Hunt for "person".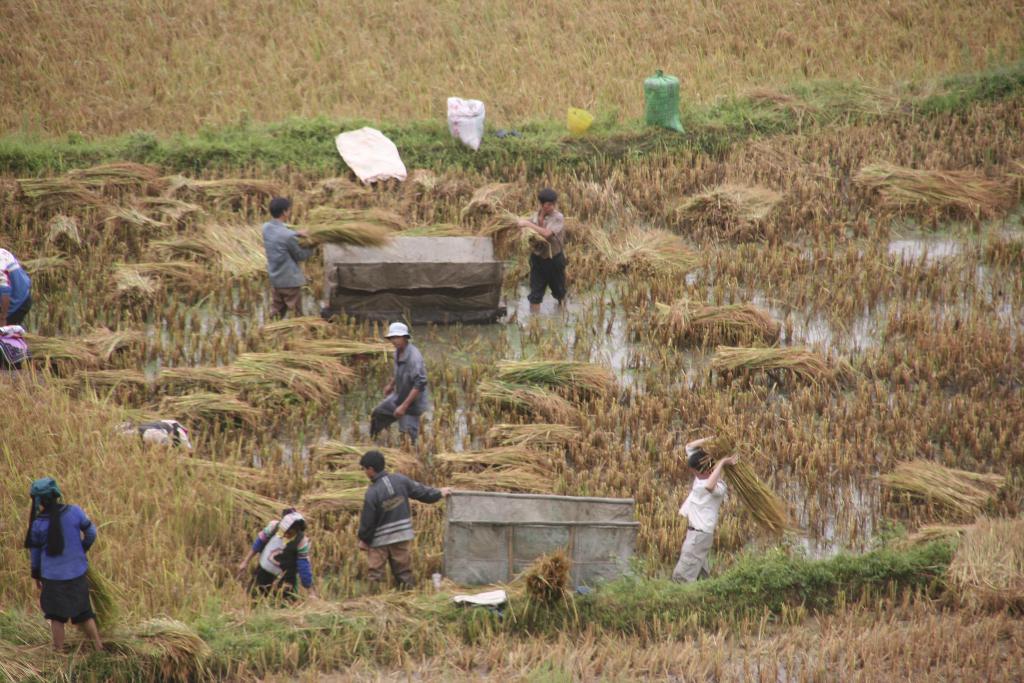
Hunted down at bbox(674, 435, 740, 584).
